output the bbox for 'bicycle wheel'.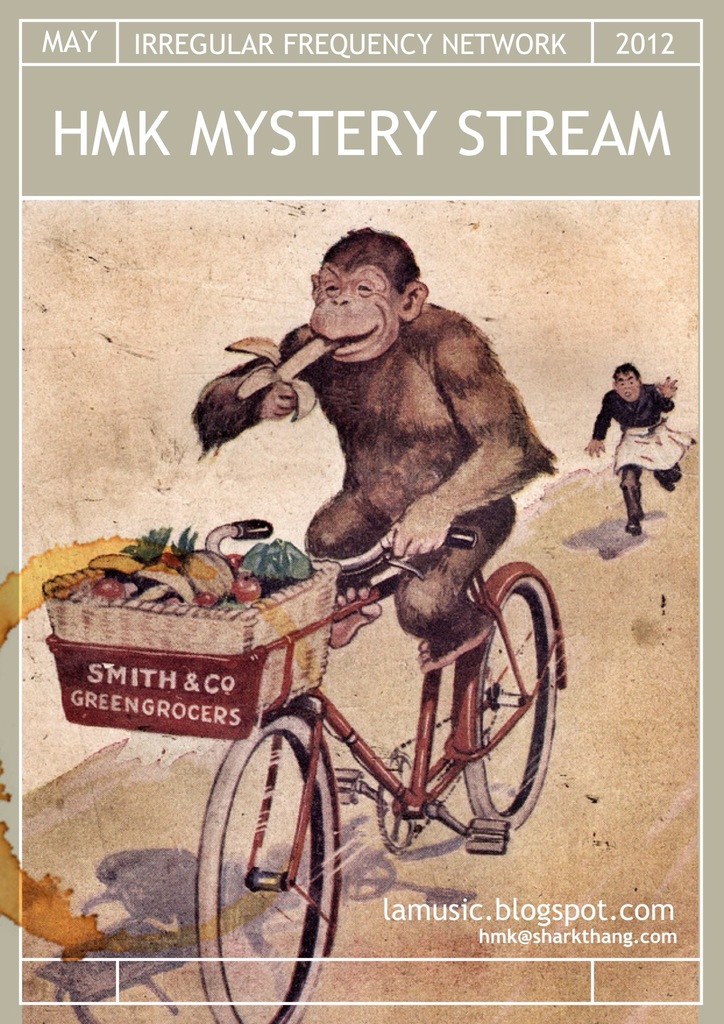
<region>449, 565, 556, 842</region>.
